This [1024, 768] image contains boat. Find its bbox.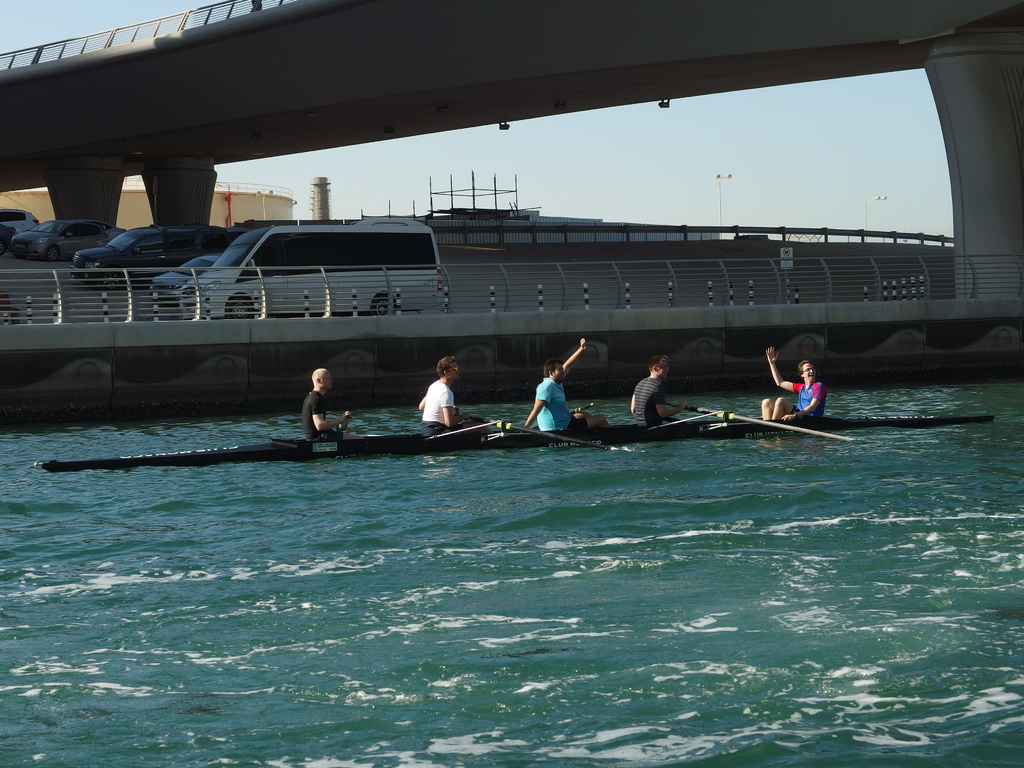
{"left": 46, "top": 415, "right": 996, "bottom": 471}.
